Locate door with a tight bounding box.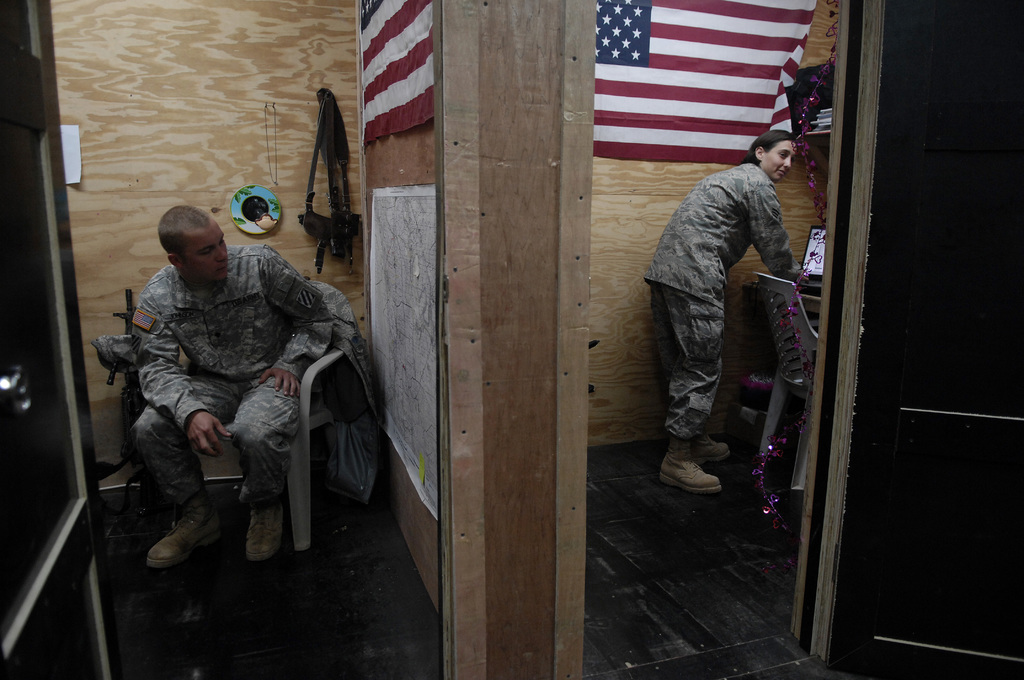
select_region(0, 0, 120, 679).
